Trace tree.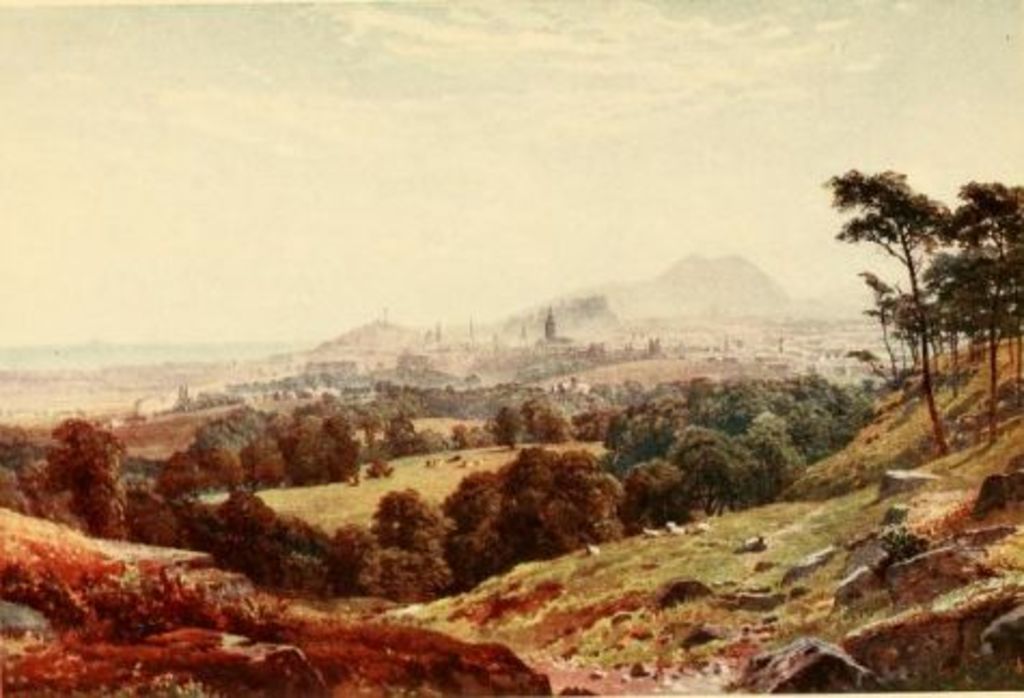
Traced to 936:179:1022:459.
